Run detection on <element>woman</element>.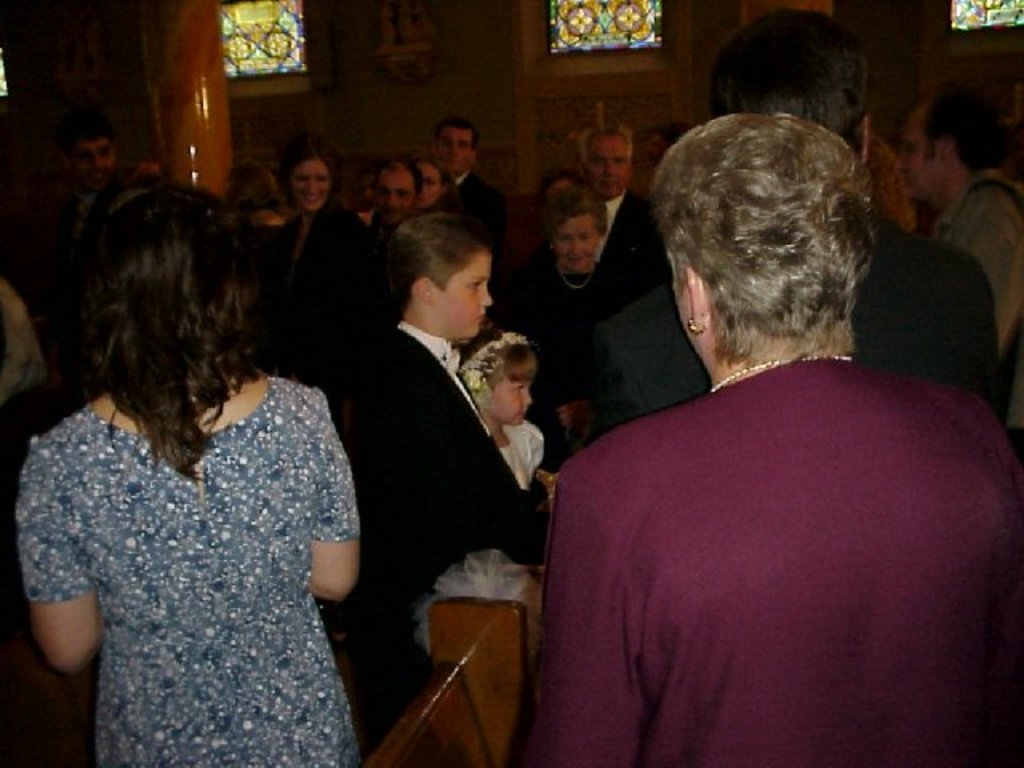
Result: bbox=[515, 114, 1022, 765].
